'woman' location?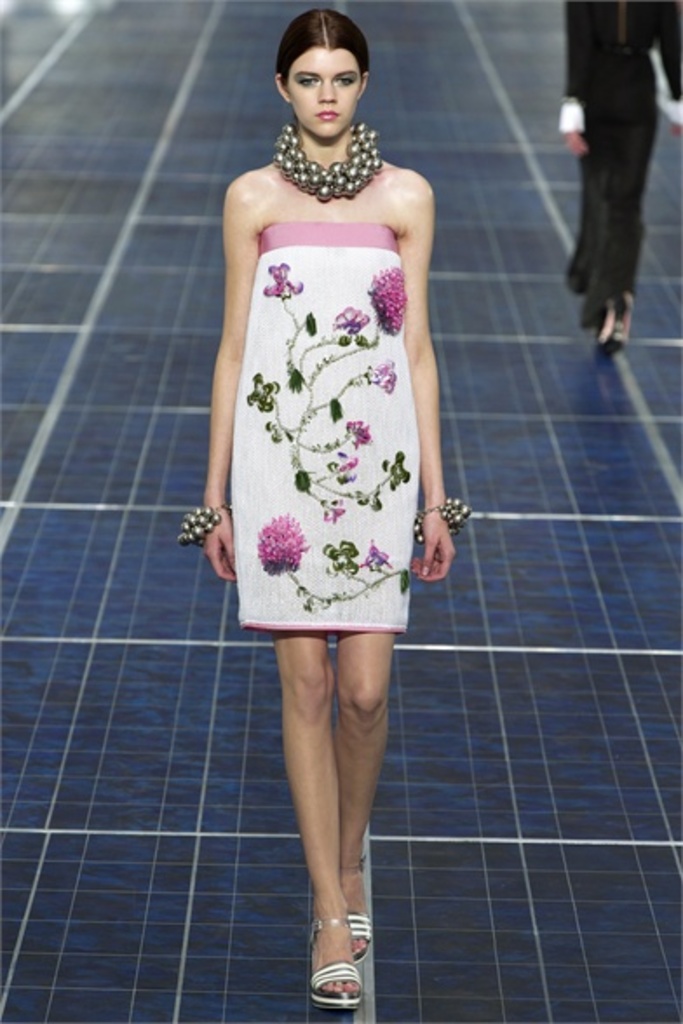
BBox(166, 3, 472, 1003)
